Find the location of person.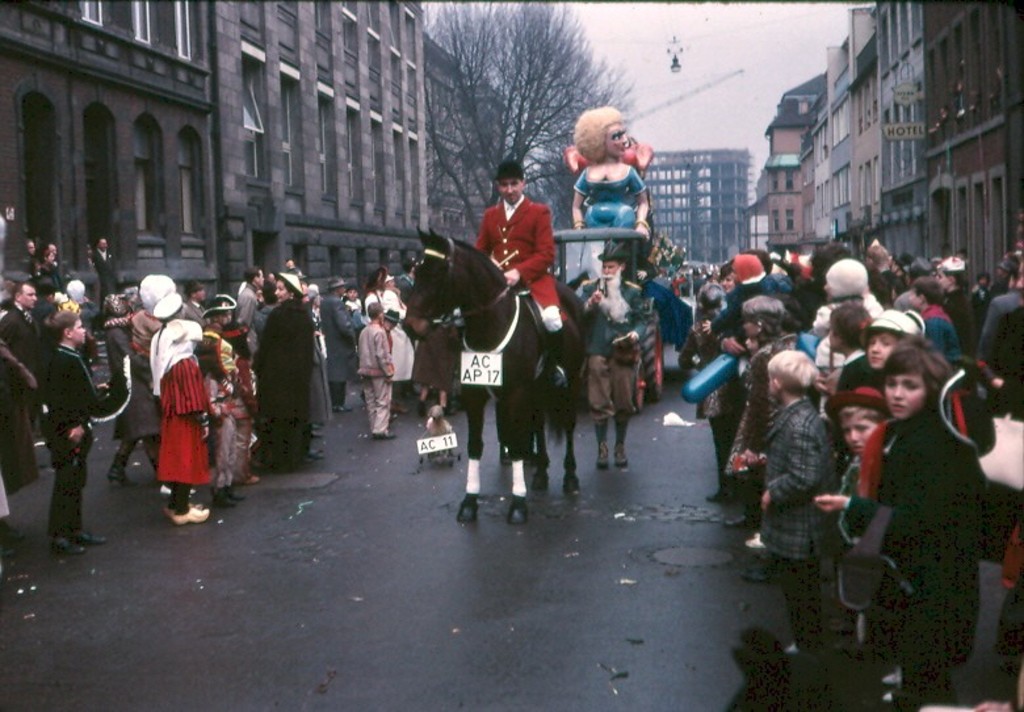
Location: box=[557, 243, 659, 472].
